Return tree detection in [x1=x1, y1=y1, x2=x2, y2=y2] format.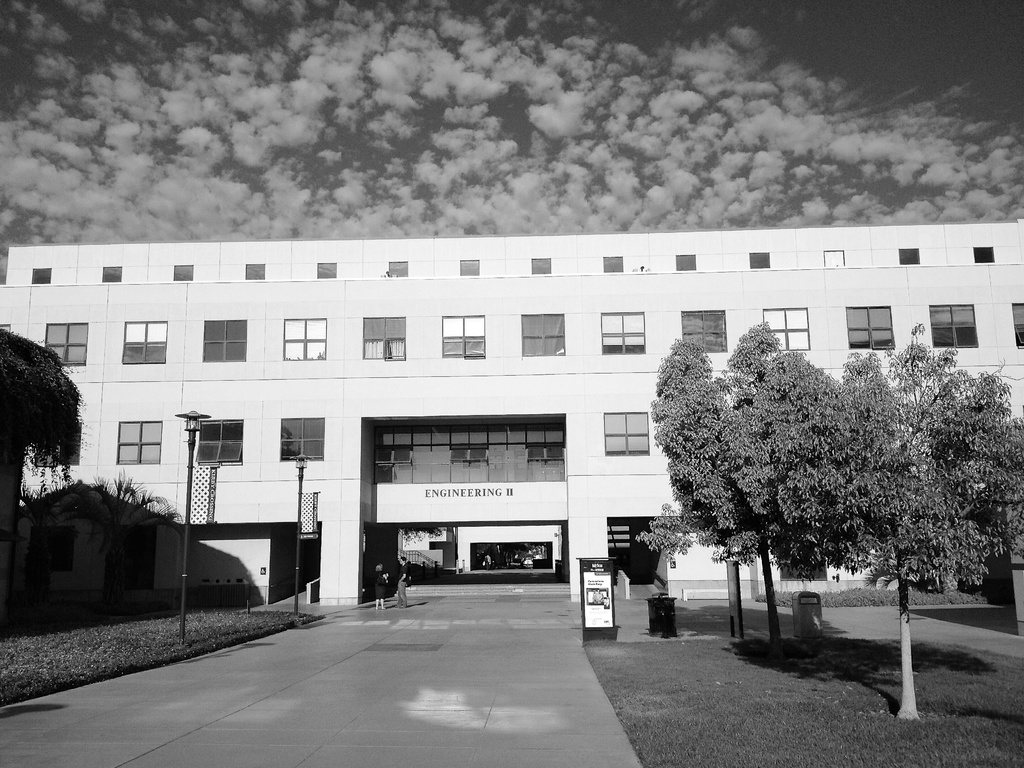
[x1=0, y1=324, x2=83, y2=600].
